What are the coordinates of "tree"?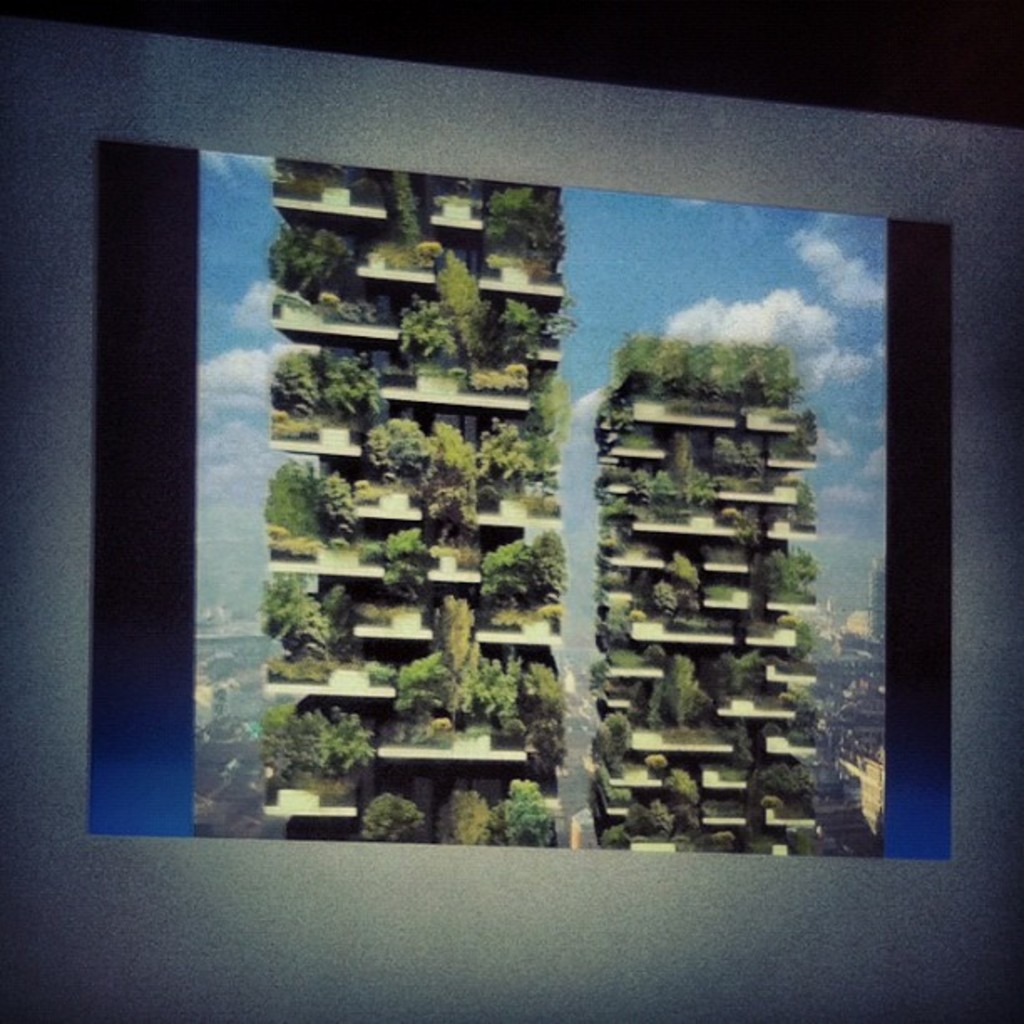
[x1=264, y1=453, x2=330, y2=561].
